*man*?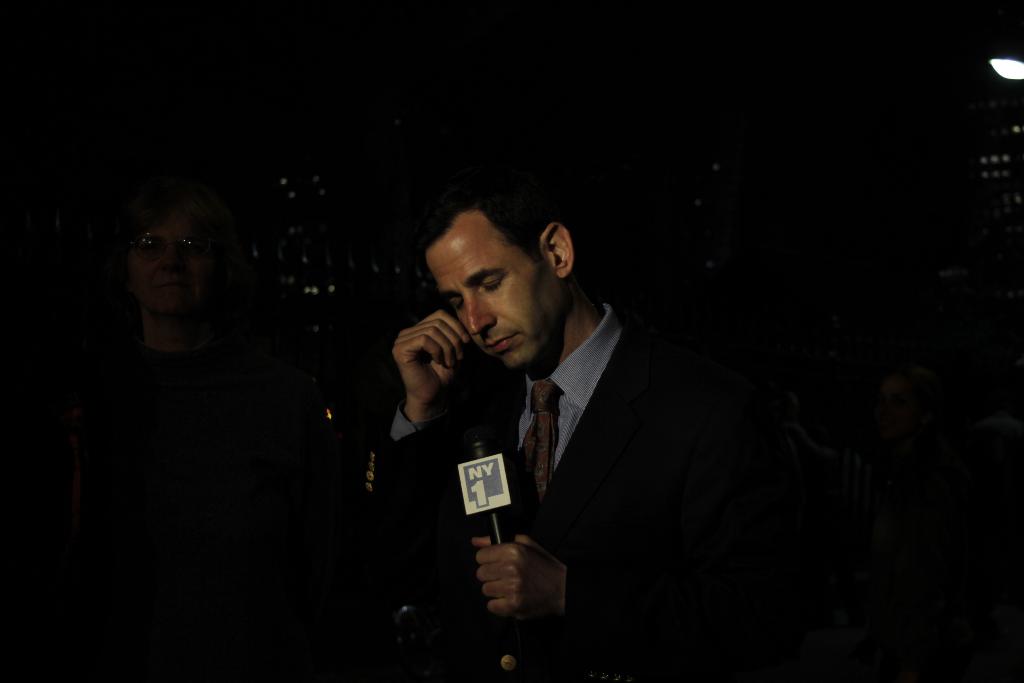
crop(388, 161, 719, 584)
